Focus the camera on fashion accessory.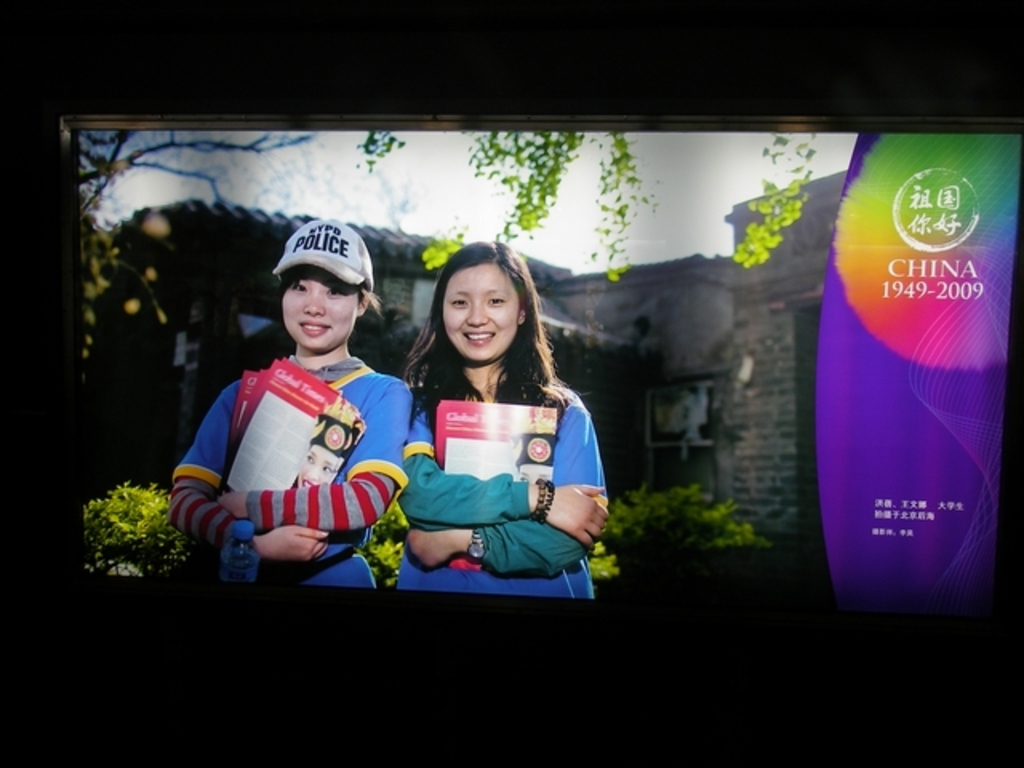
Focus region: region(467, 528, 486, 563).
